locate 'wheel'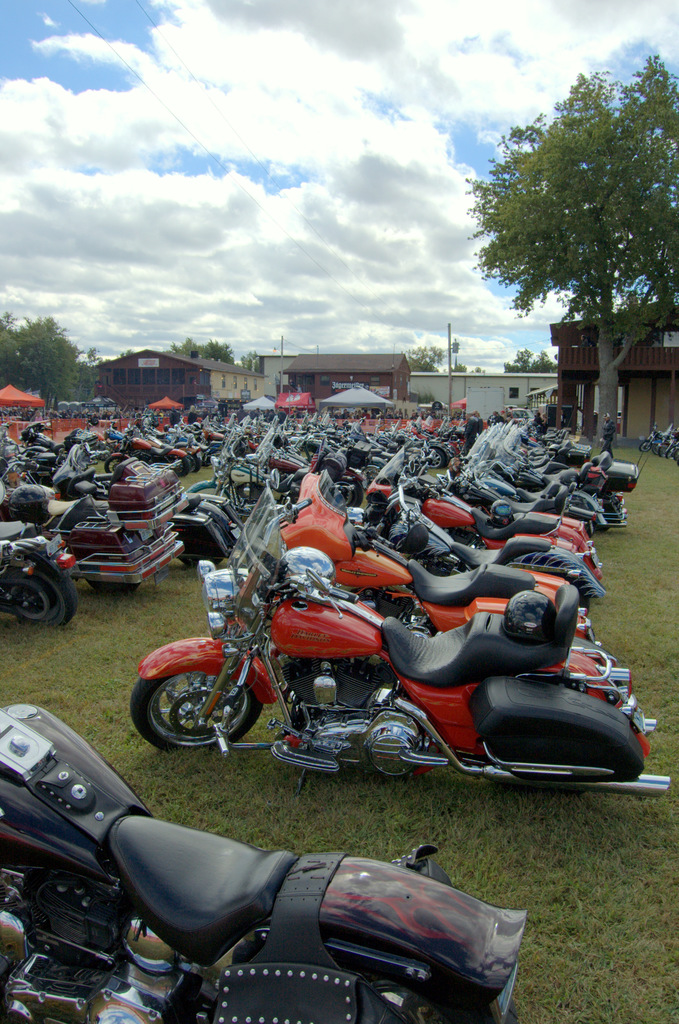
box(347, 965, 490, 1023)
